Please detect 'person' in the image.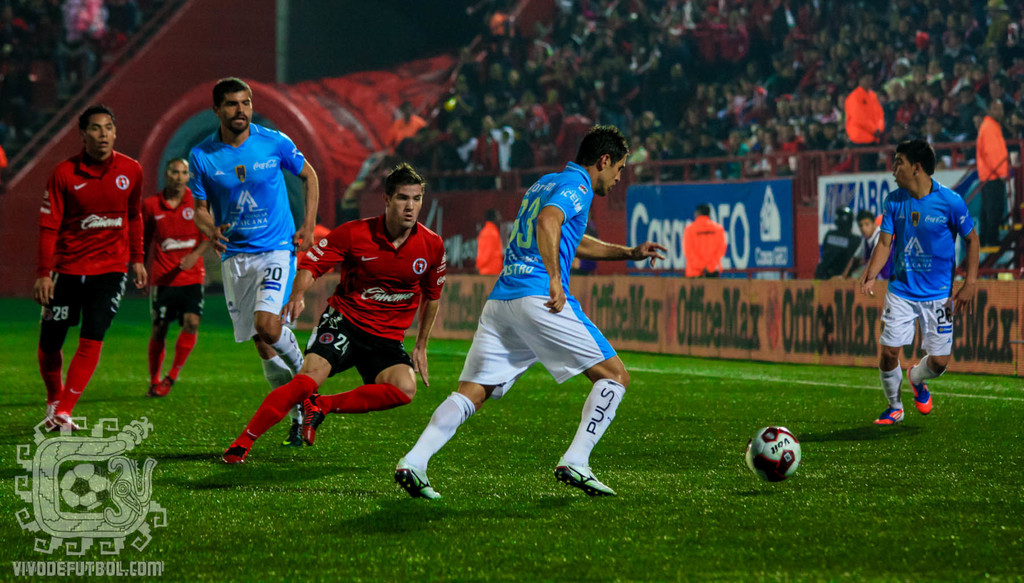
box=[218, 160, 447, 464].
